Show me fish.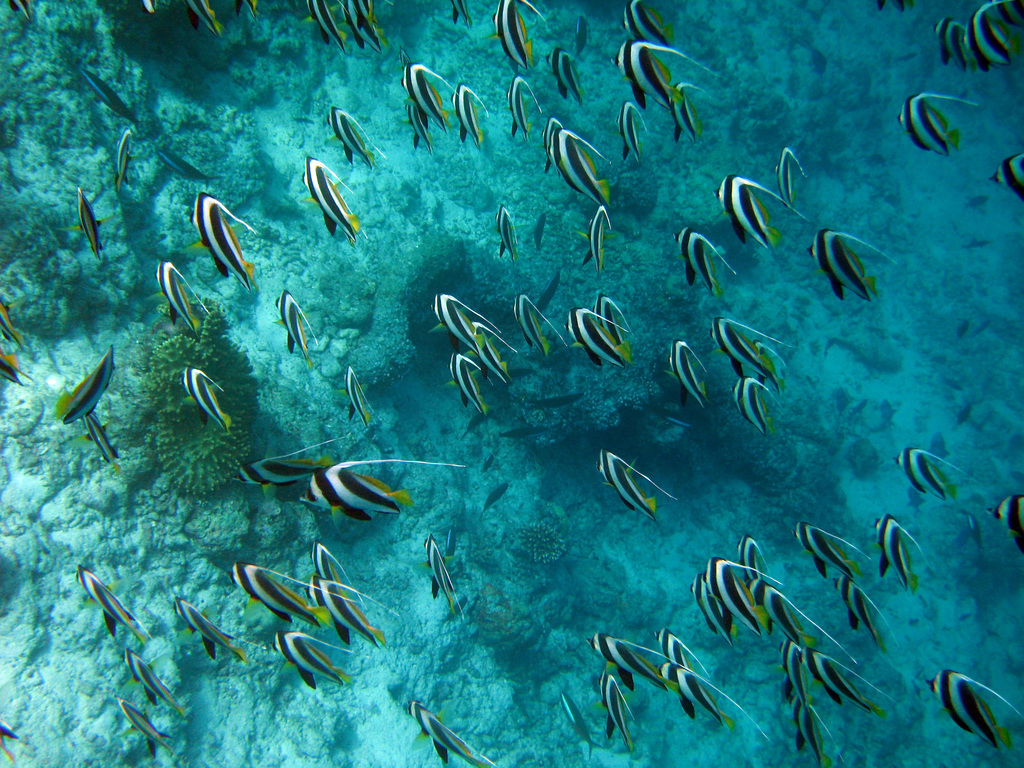
fish is here: {"left": 779, "top": 145, "right": 808, "bottom": 217}.
